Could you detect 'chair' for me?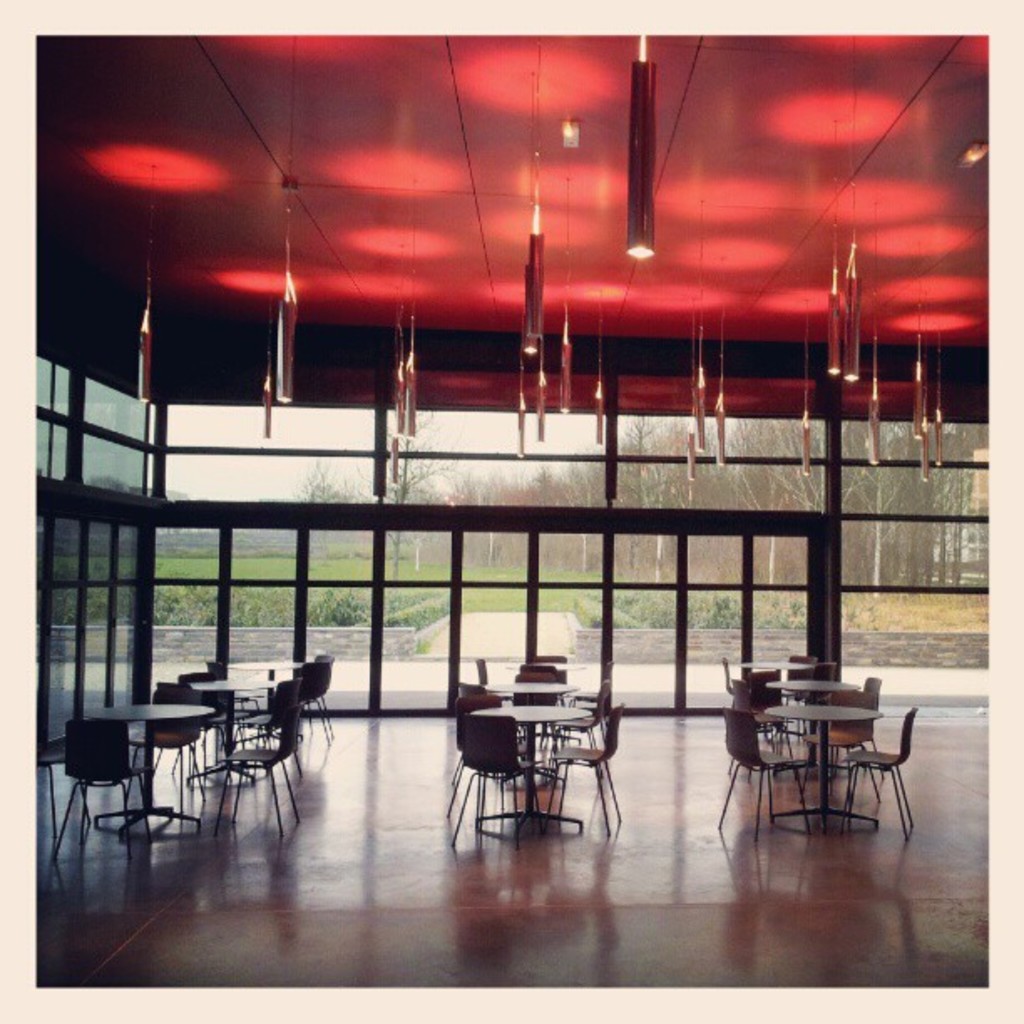
Detection result: left=711, top=701, right=827, bottom=843.
